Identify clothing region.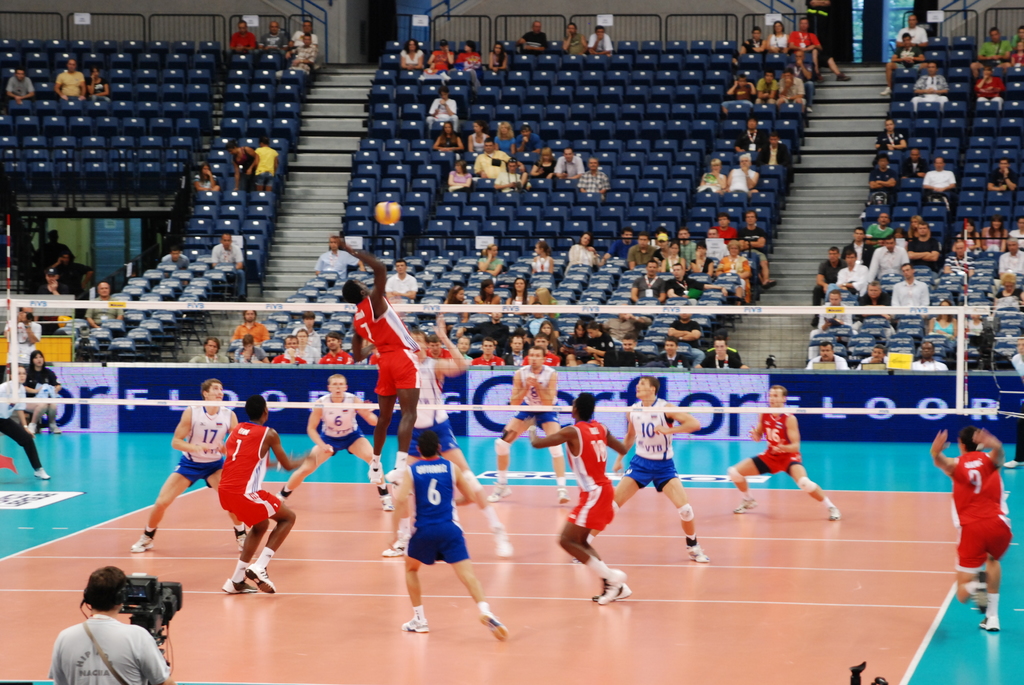
Region: bbox(912, 360, 946, 369).
